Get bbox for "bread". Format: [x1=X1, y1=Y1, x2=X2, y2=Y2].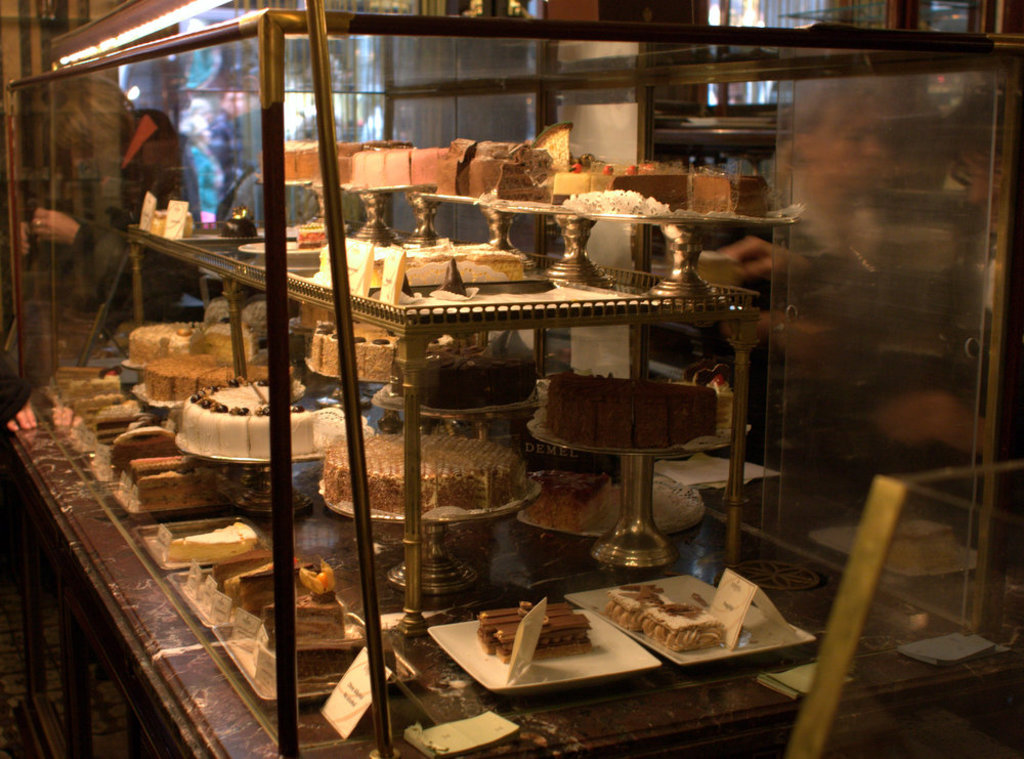
[x1=519, y1=471, x2=604, y2=533].
